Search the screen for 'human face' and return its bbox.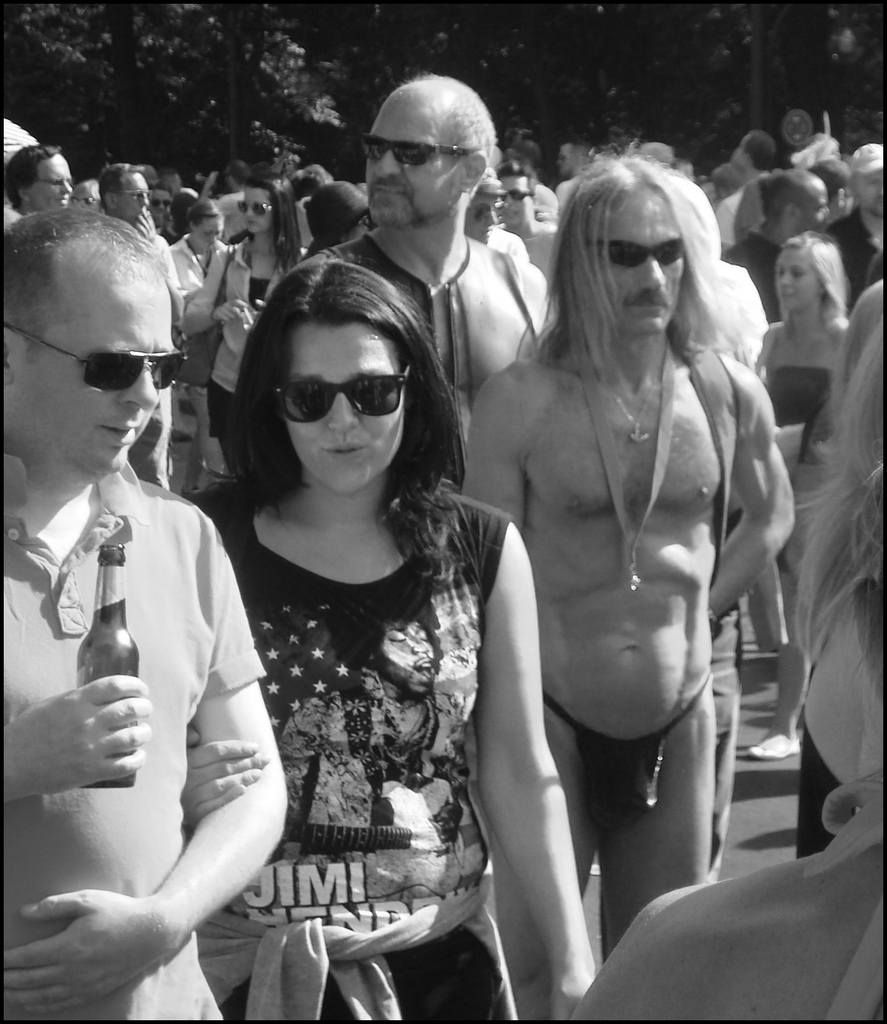
Found: 73:186:102:211.
